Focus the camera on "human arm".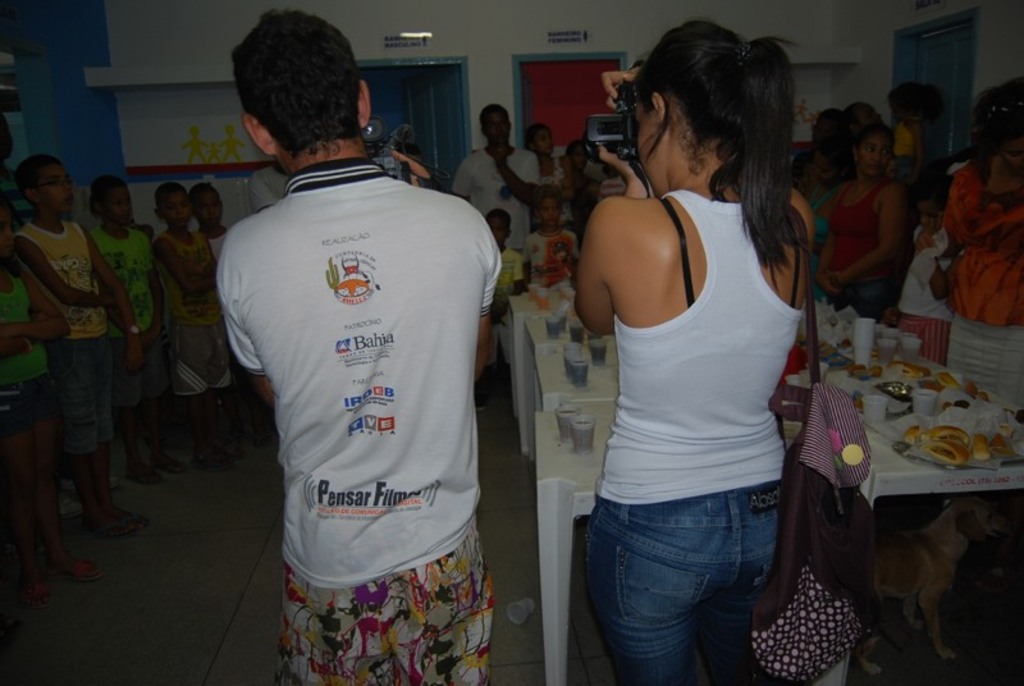
Focus region: Rect(844, 182, 906, 289).
